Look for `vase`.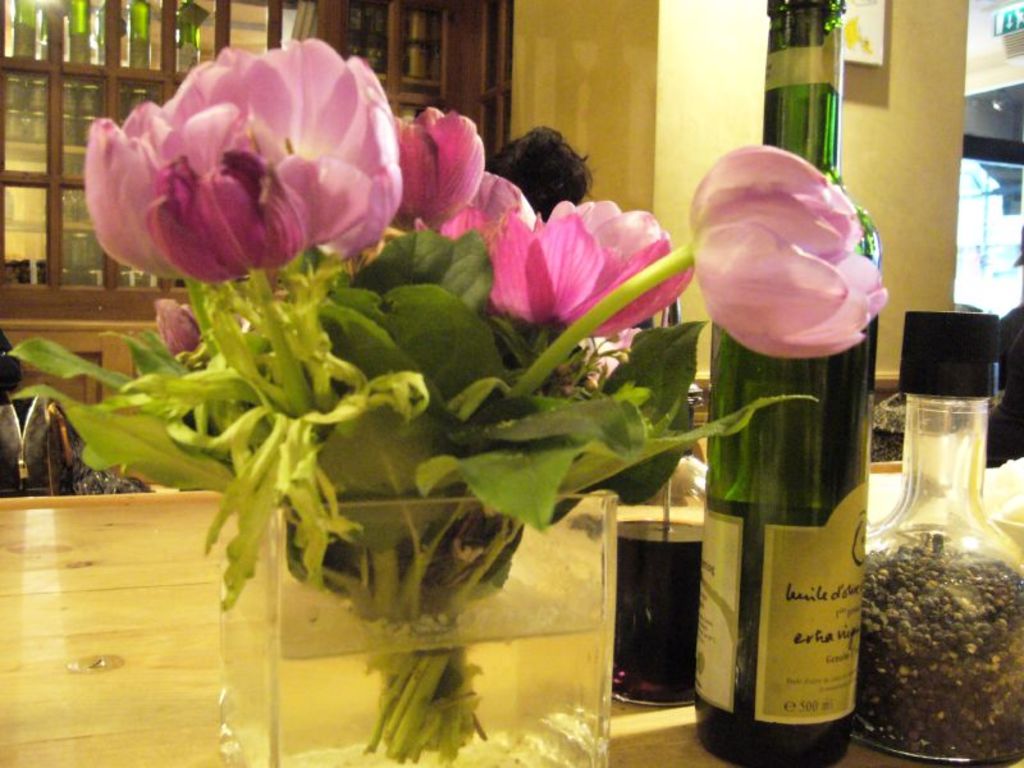
Found: 216/488/614/765.
